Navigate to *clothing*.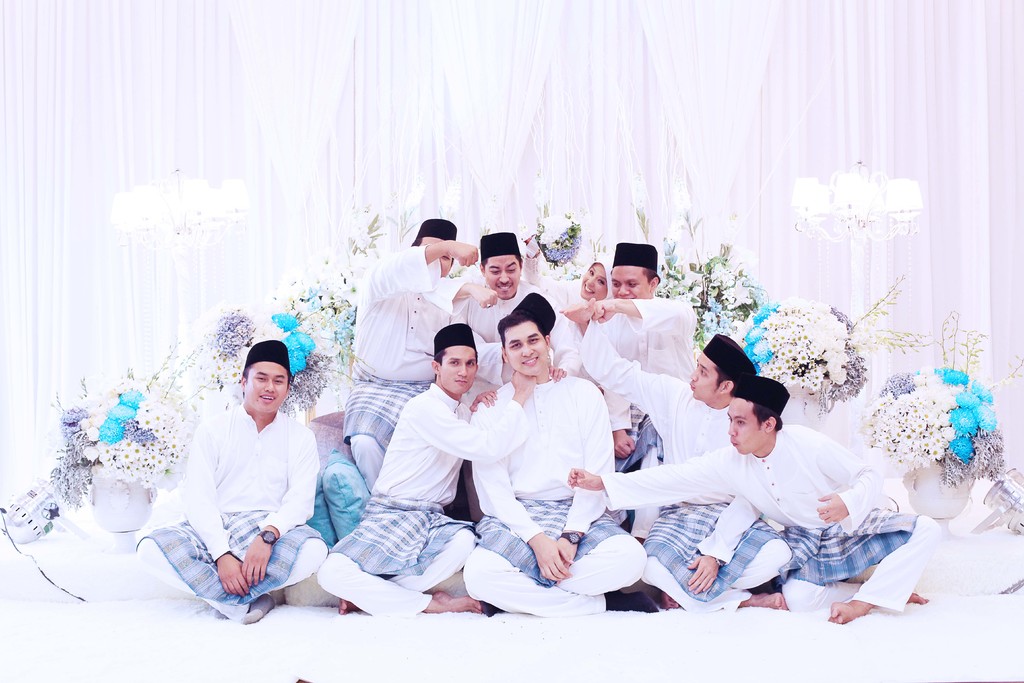
Navigation target: <box>158,370,333,607</box>.
